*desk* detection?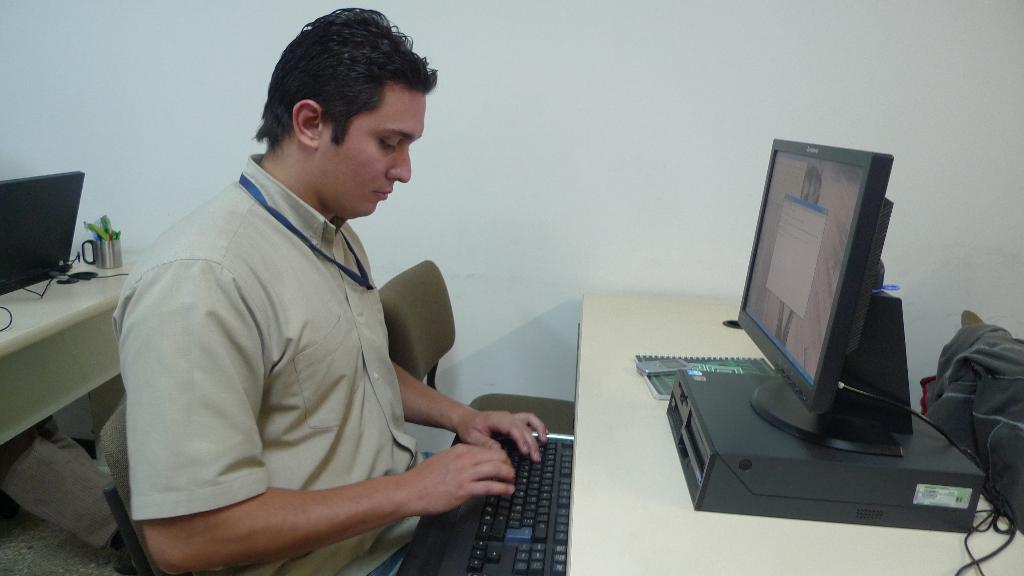
[left=566, top=292, right=1023, bottom=575]
